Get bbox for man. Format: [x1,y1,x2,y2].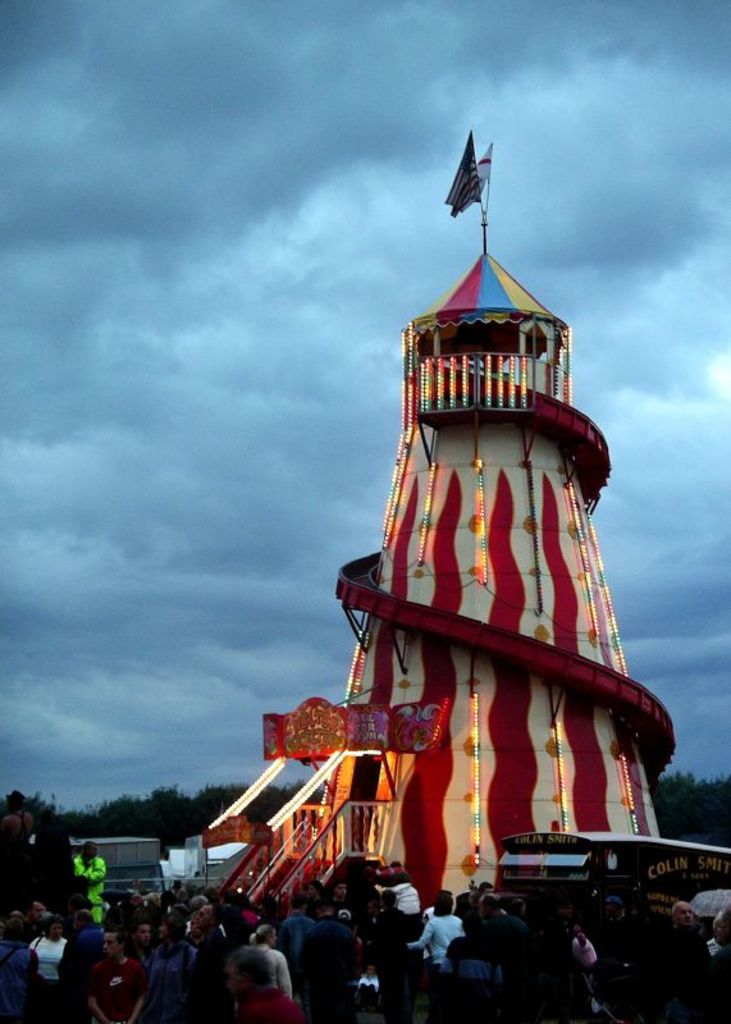
[59,905,101,1023].
